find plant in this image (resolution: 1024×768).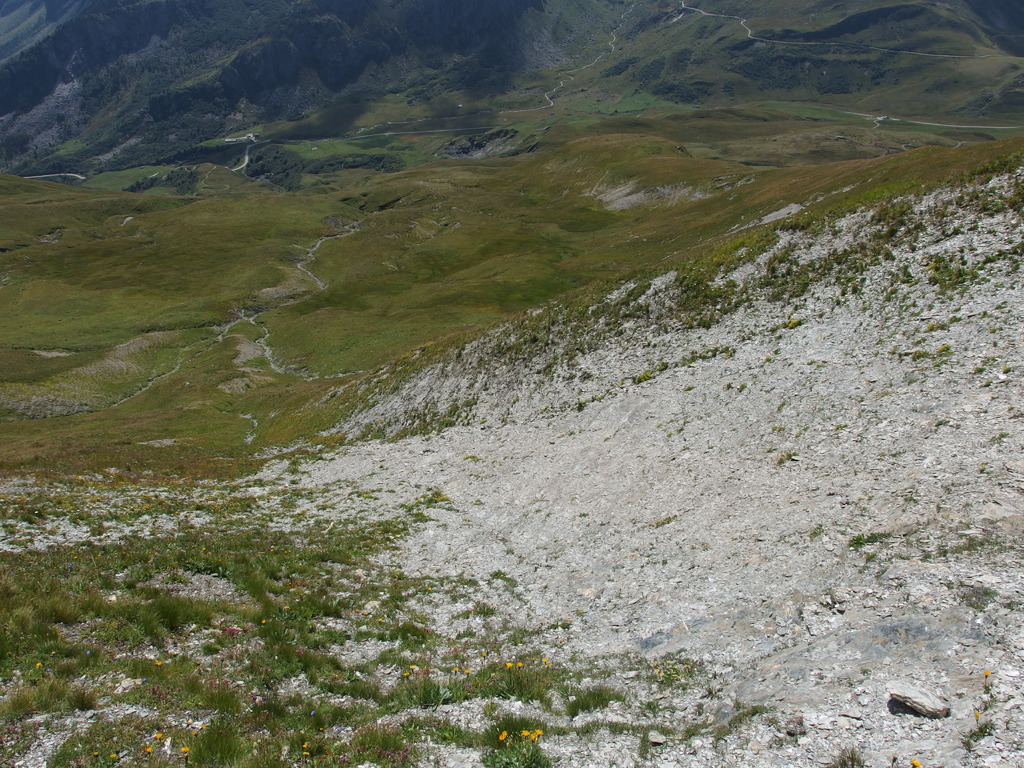
(x1=492, y1=723, x2=541, y2=767).
